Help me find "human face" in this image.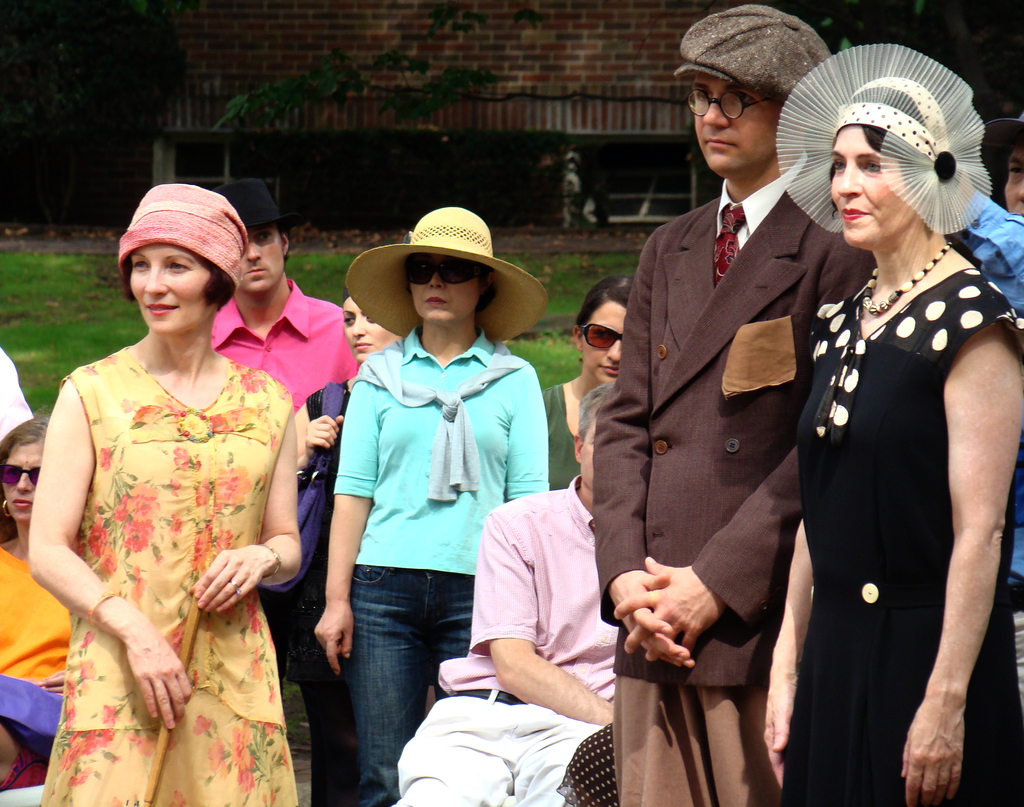
Found it: [236, 225, 280, 292].
